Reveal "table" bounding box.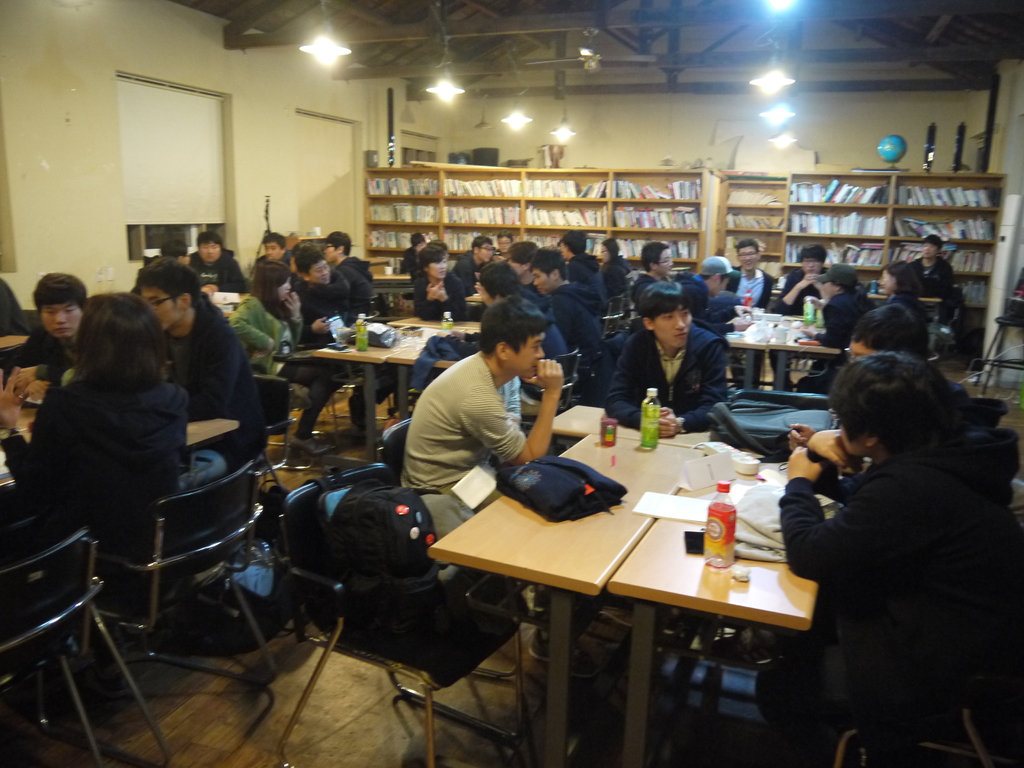
Revealed: {"left": 175, "top": 410, "right": 244, "bottom": 448}.
